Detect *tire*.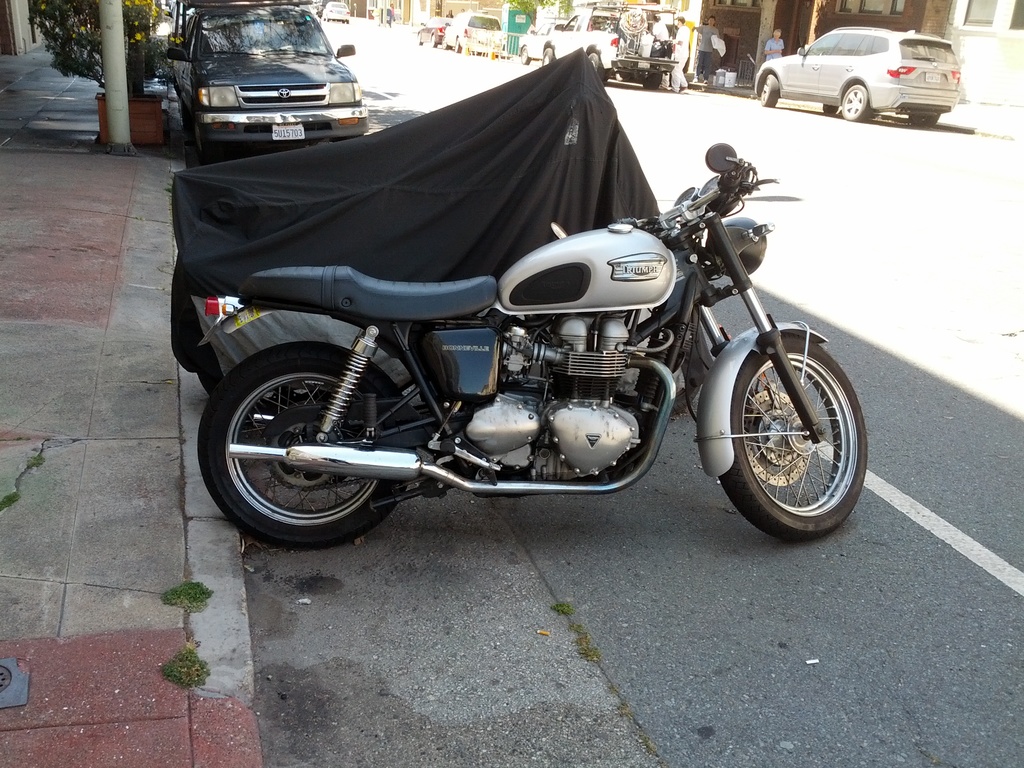
Detected at (left=614, top=304, right=702, bottom=423).
